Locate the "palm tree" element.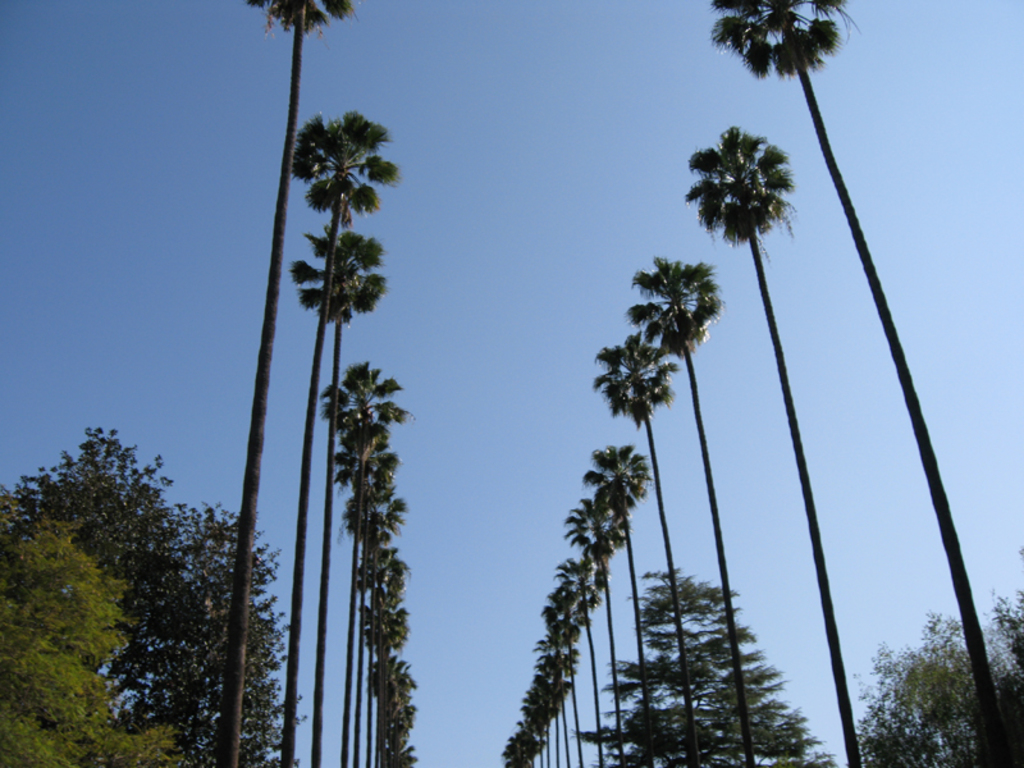
Element bbox: [220,0,332,746].
